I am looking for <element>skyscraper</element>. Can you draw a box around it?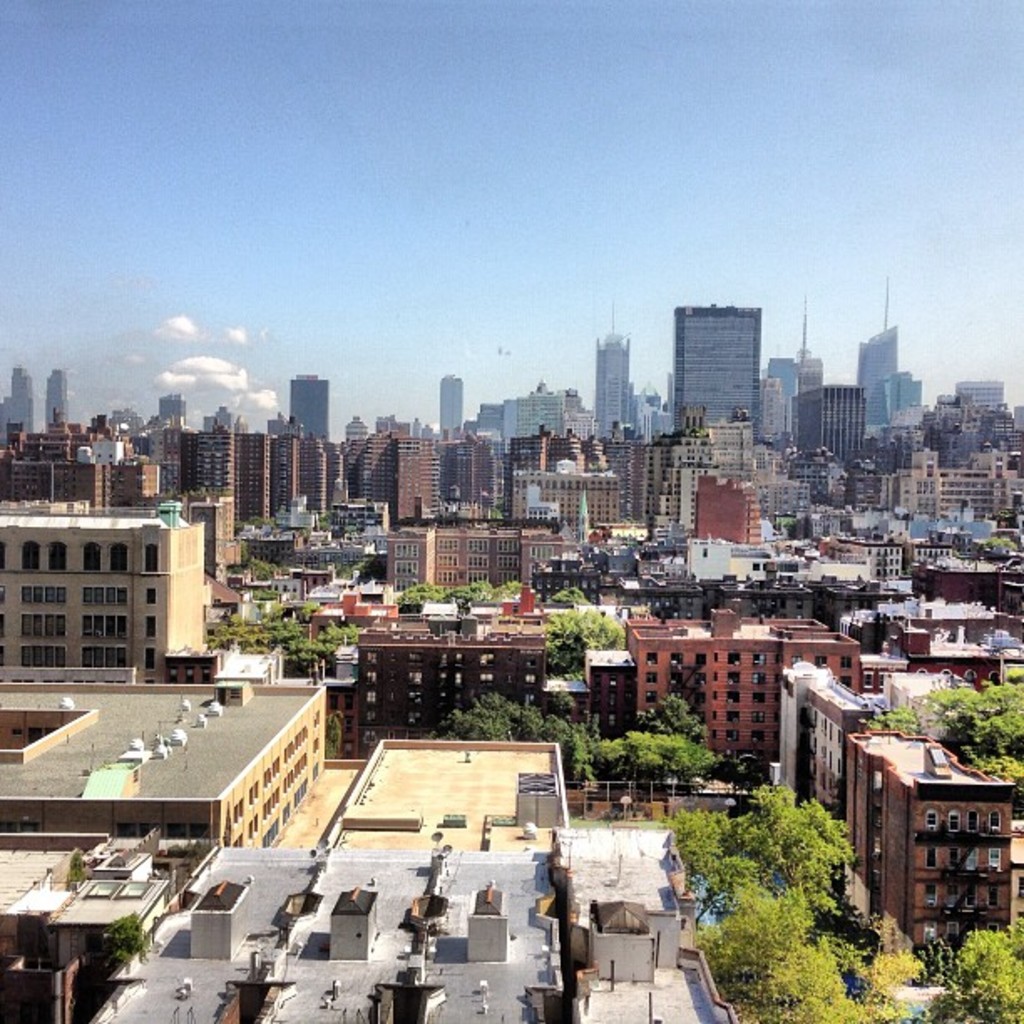
Sure, the bounding box is (385,509,571,599).
